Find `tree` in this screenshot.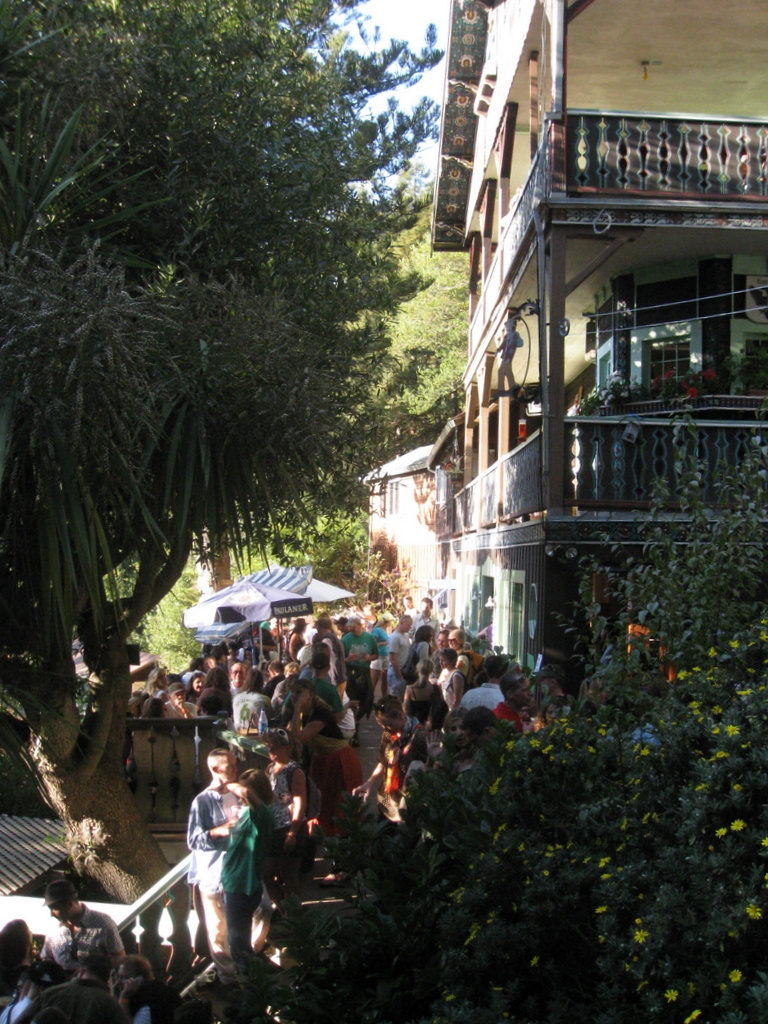
The bounding box for `tree` is (0, 0, 443, 906).
